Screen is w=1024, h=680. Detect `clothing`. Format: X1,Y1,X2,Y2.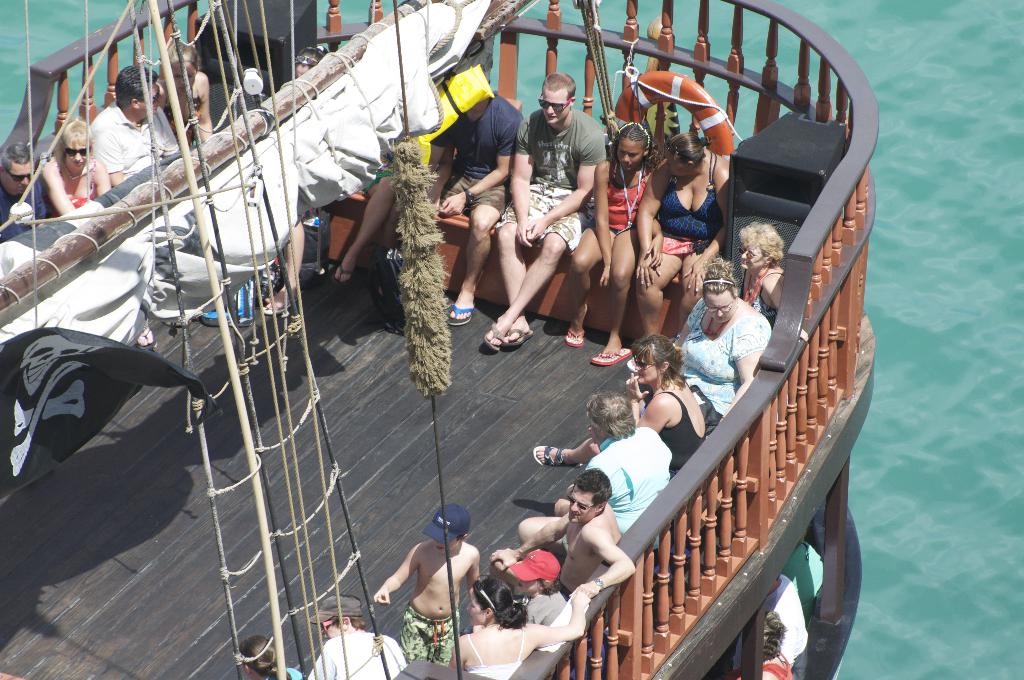
591,156,642,235.
